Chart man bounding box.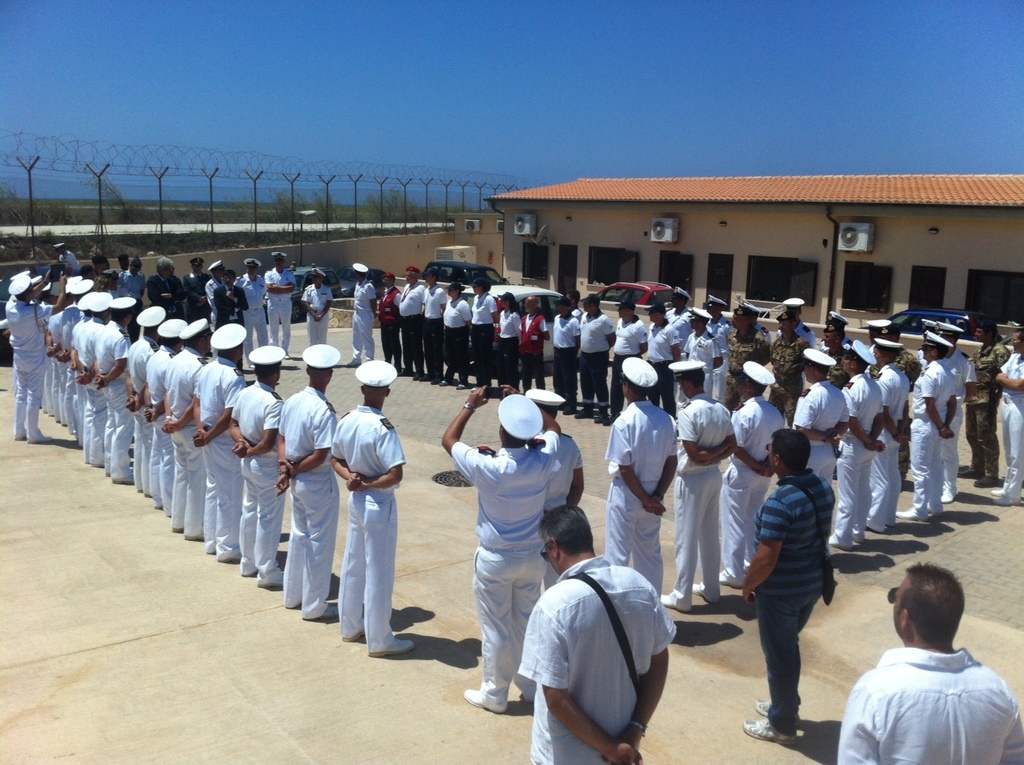
Charted: 6, 268, 75, 443.
